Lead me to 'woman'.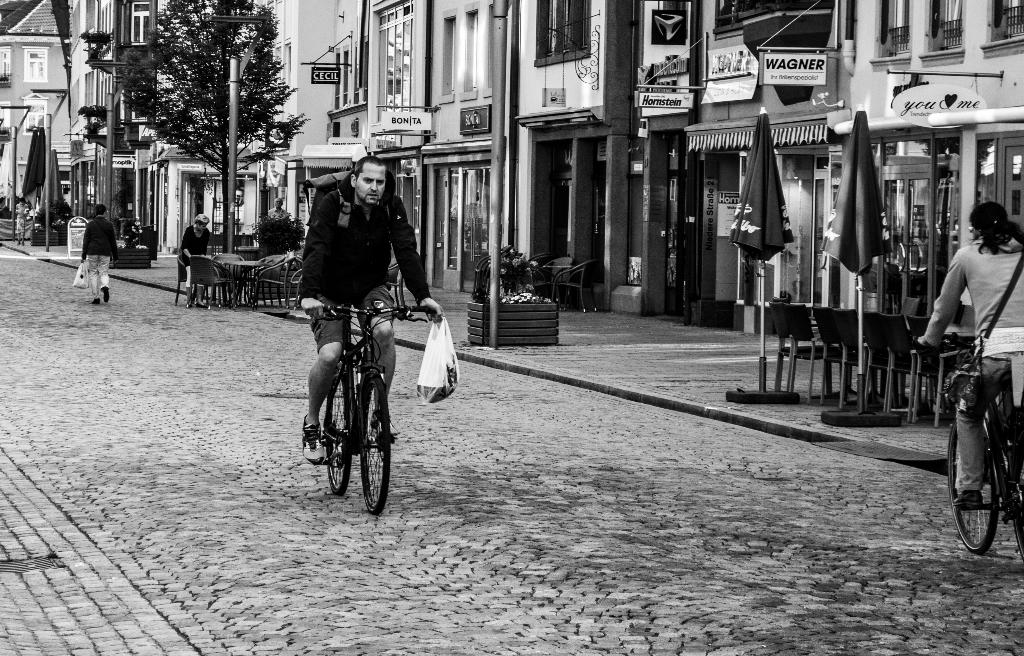
Lead to <region>931, 195, 1016, 544</region>.
